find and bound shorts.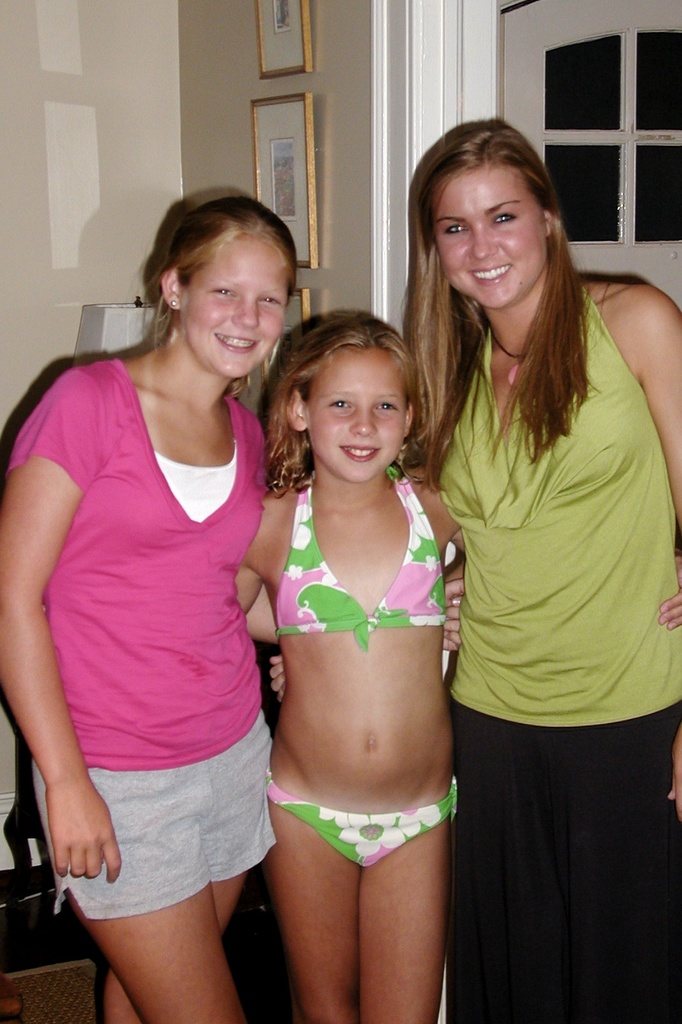
Bound: <region>52, 708, 275, 920</region>.
